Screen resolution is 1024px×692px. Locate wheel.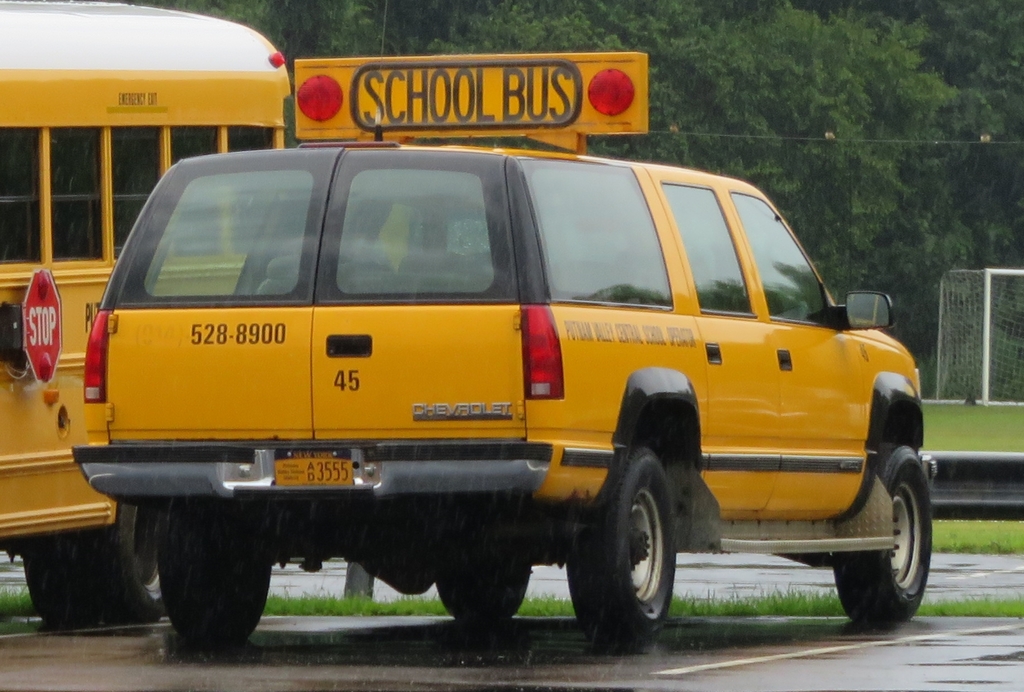
left=20, top=535, right=90, bottom=631.
